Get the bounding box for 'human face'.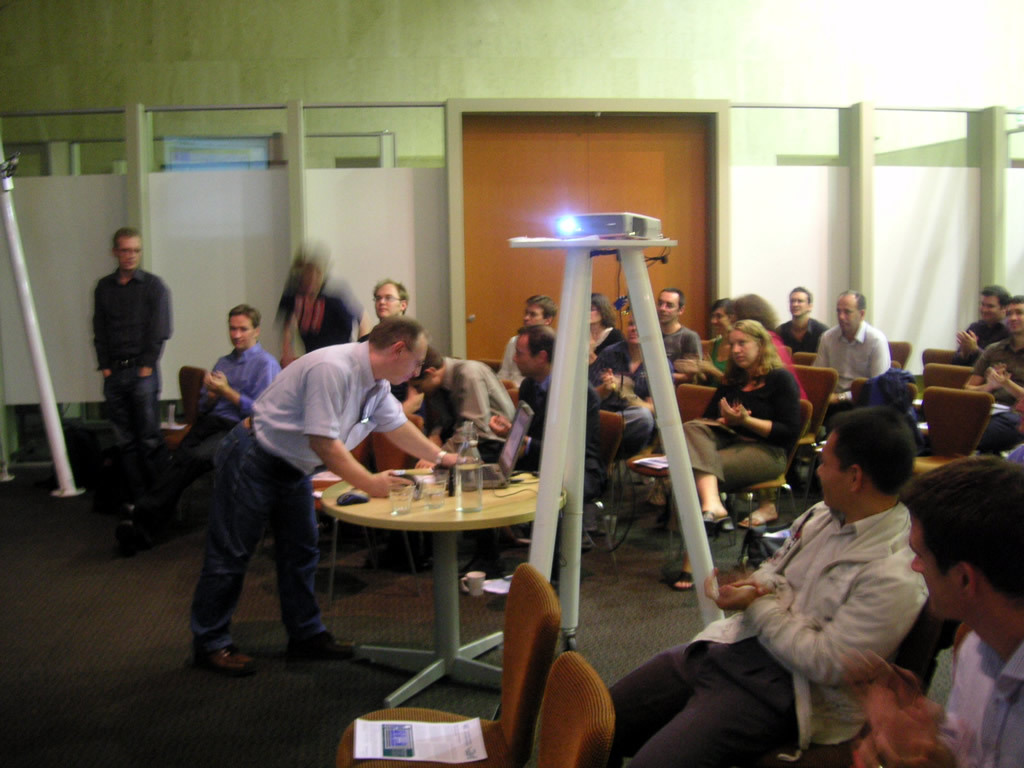
l=814, t=436, r=846, b=511.
